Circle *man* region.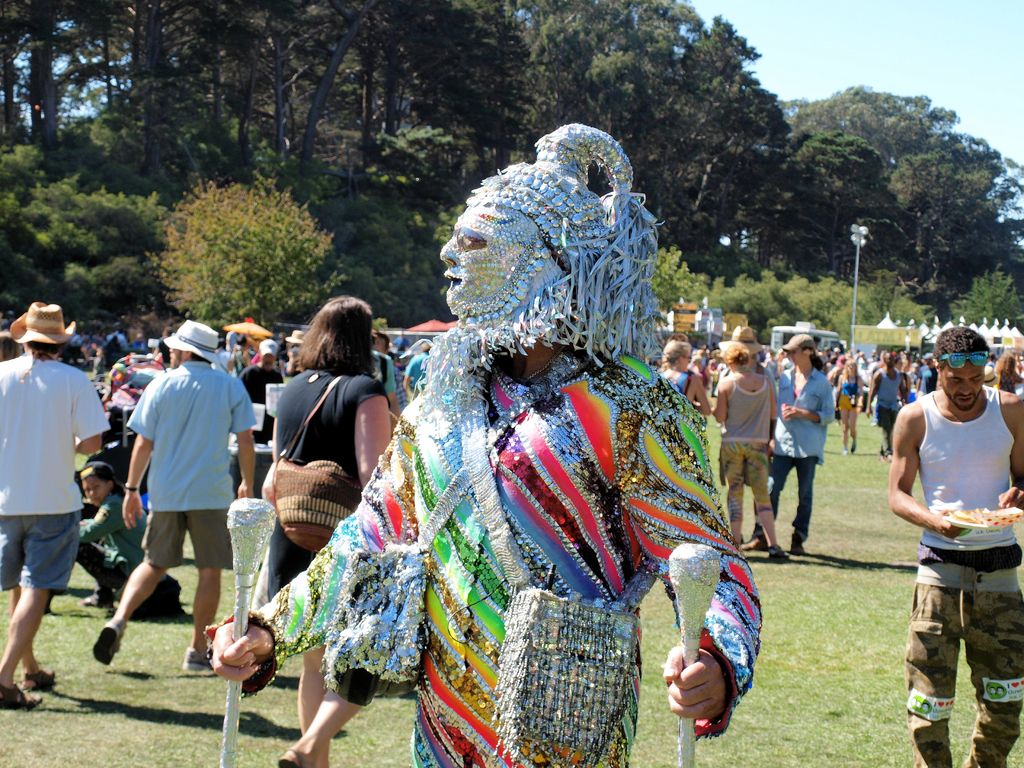
Region: rect(713, 324, 781, 532).
